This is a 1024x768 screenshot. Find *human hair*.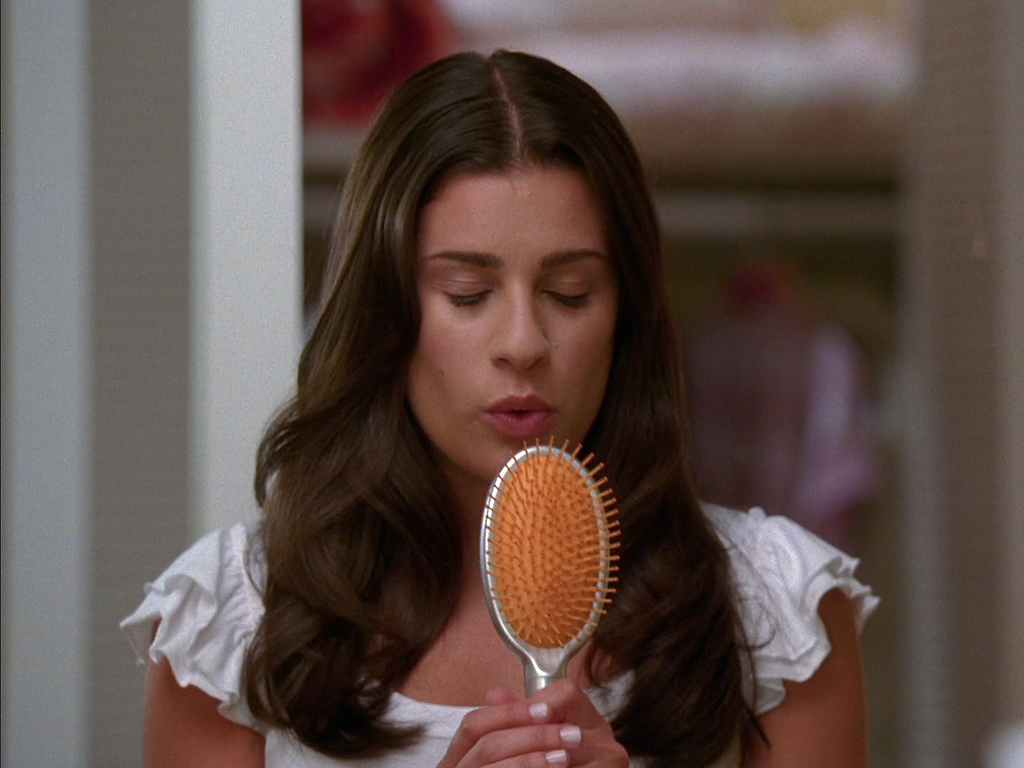
Bounding box: [219, 94, 782, 739].
